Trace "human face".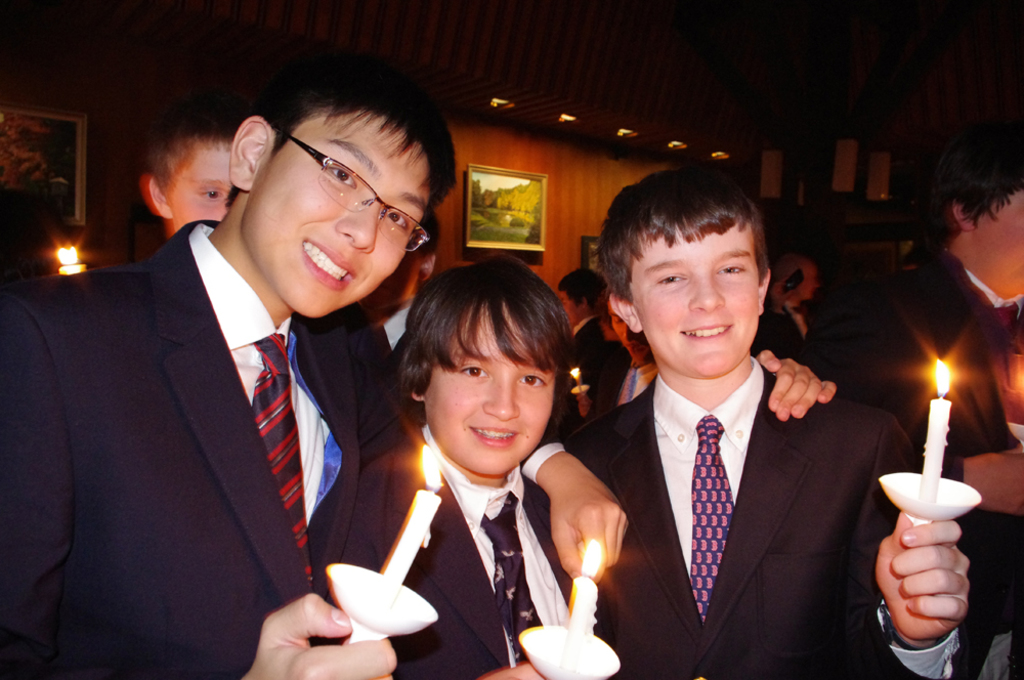
Traced to BBox(167, 139, 238, 235).
